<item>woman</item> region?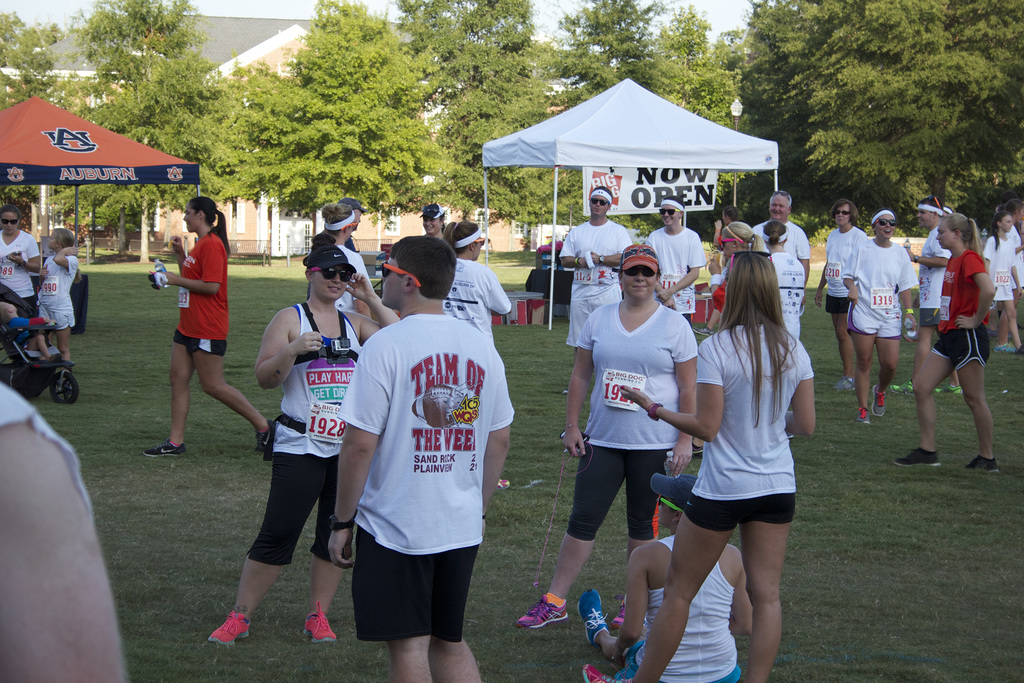
(left=762, top=220, right=804, bottom=338)
